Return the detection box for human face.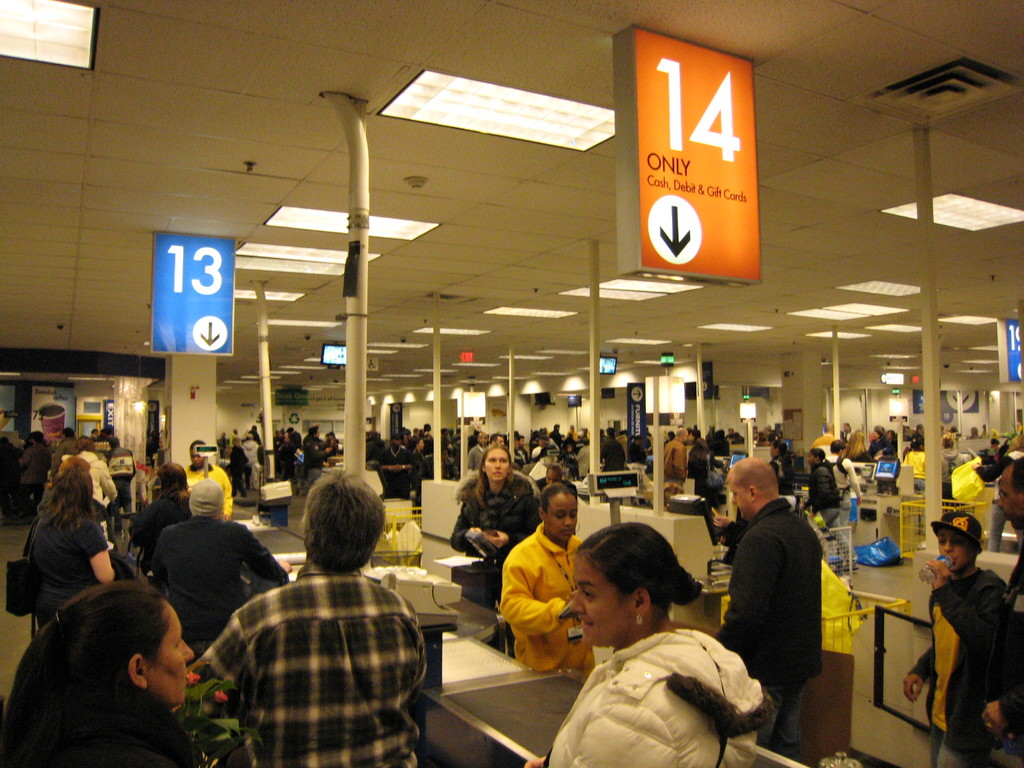
rect(148, 601, 195, 699).
